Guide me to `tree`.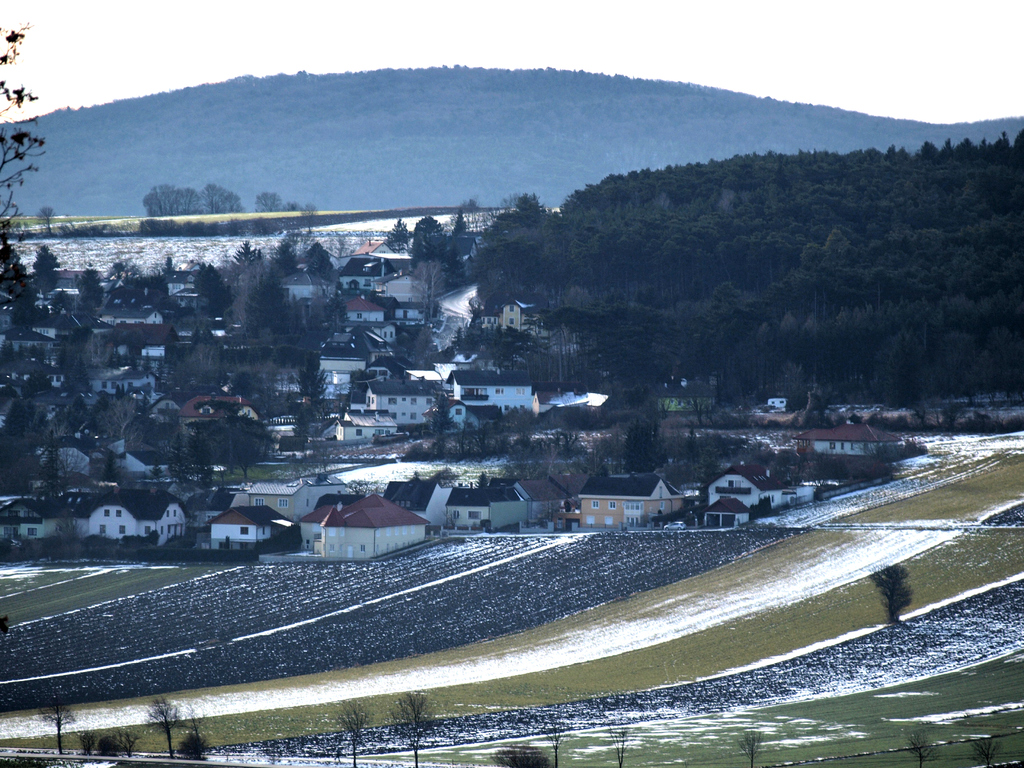
Guidance: box(213, 412, 276, 484).
